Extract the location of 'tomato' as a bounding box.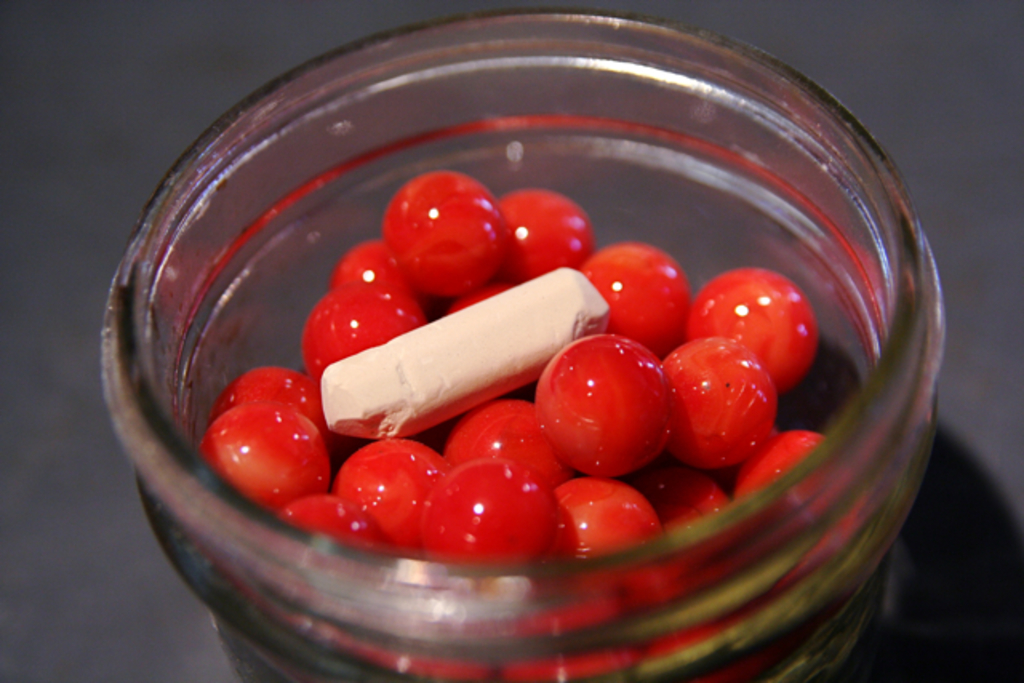
l=528, t=328, r=667, b=472.
